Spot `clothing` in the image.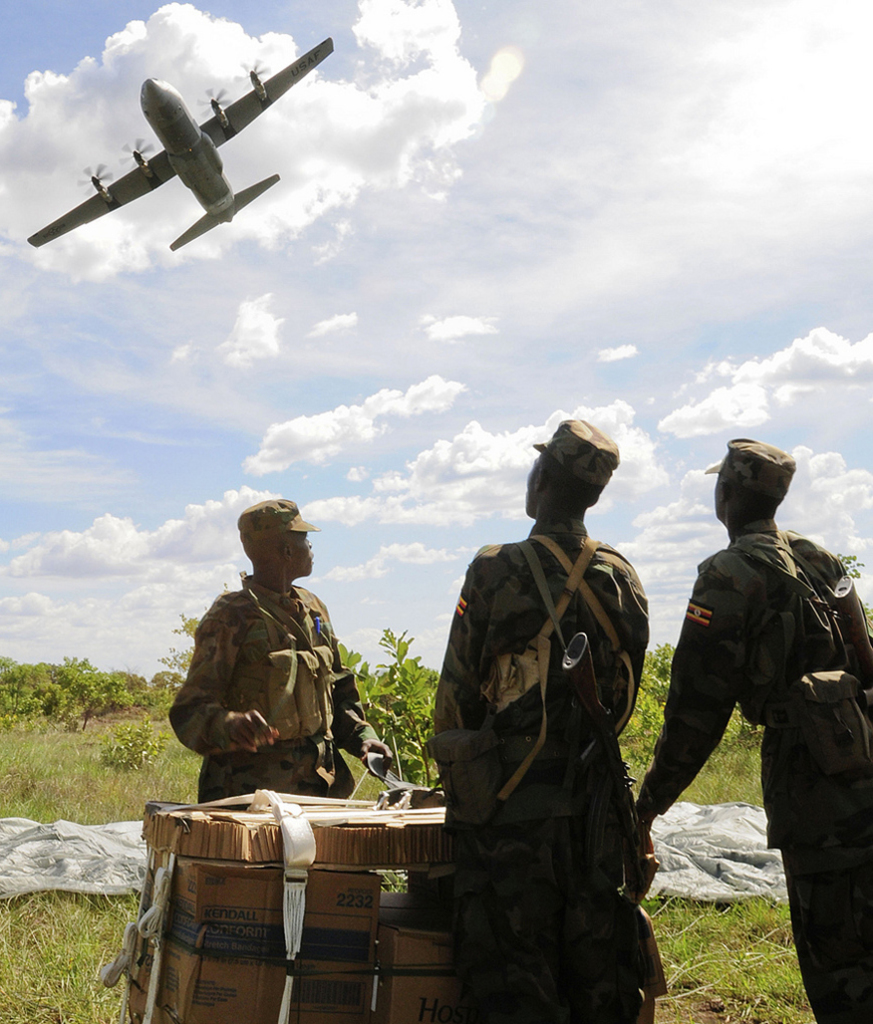
`clothing` found at Rect(169, 572, 383, 790).
